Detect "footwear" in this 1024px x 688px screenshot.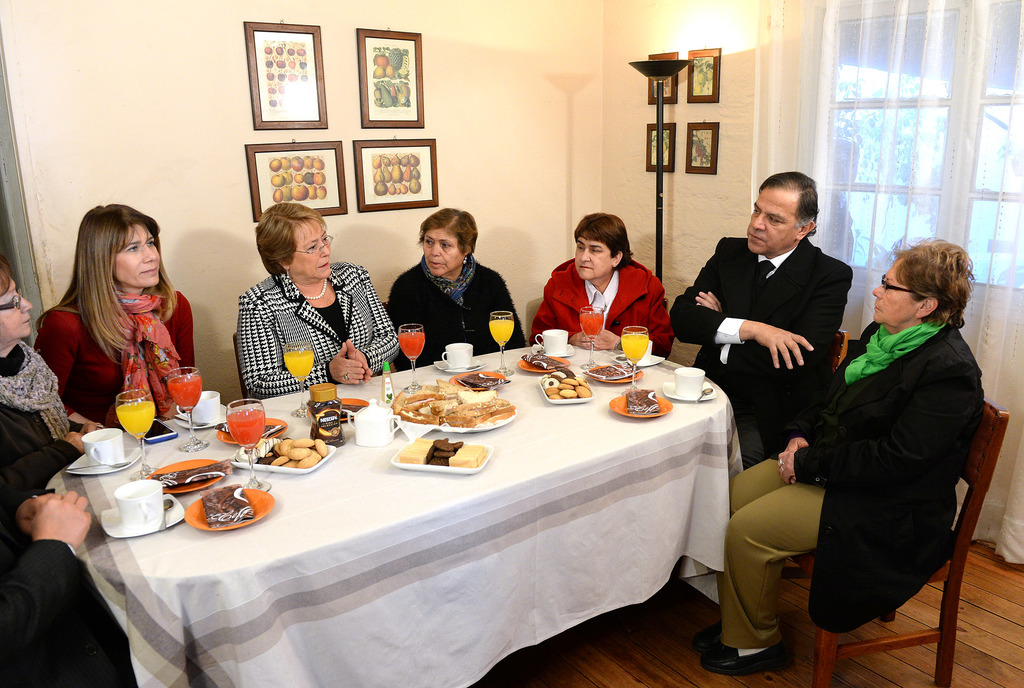
Detection: 693/625/732/648.
